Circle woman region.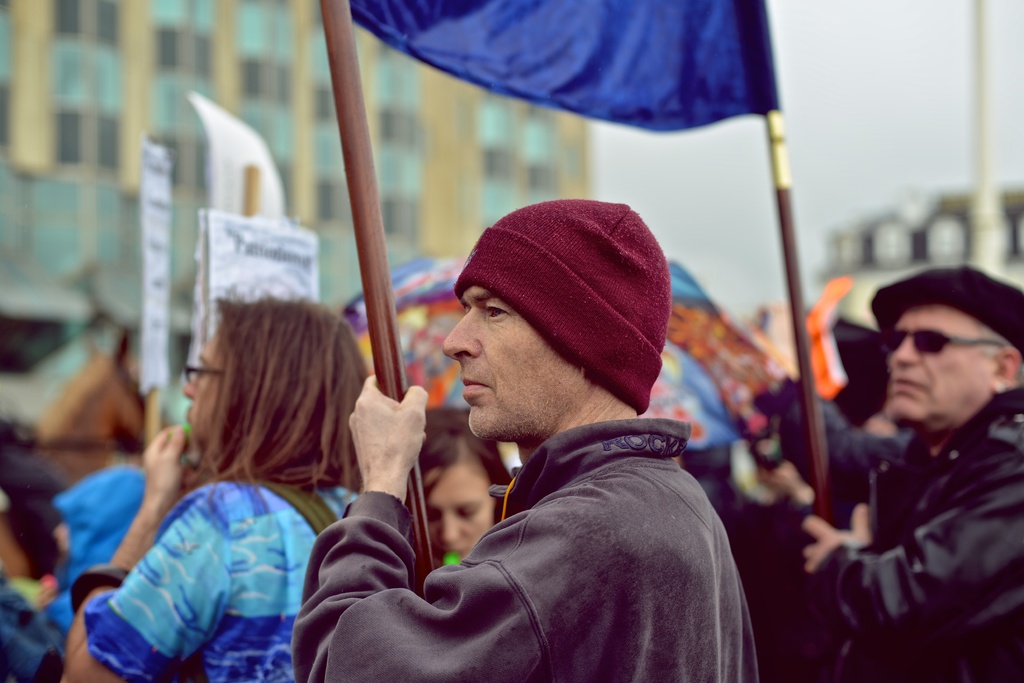
Region: [left=410, top=407, right=513, bottom=564].
